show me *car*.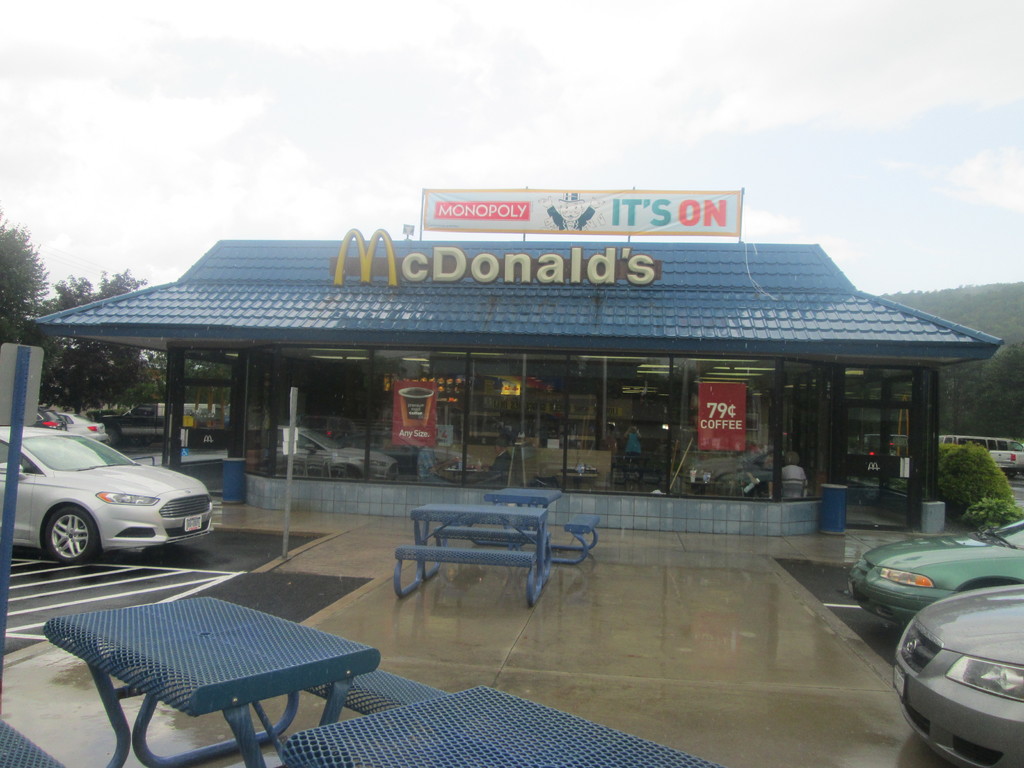
*car* is here: {"x1": 0, "y1": 426, "x2": 214, "y2": 561}.
